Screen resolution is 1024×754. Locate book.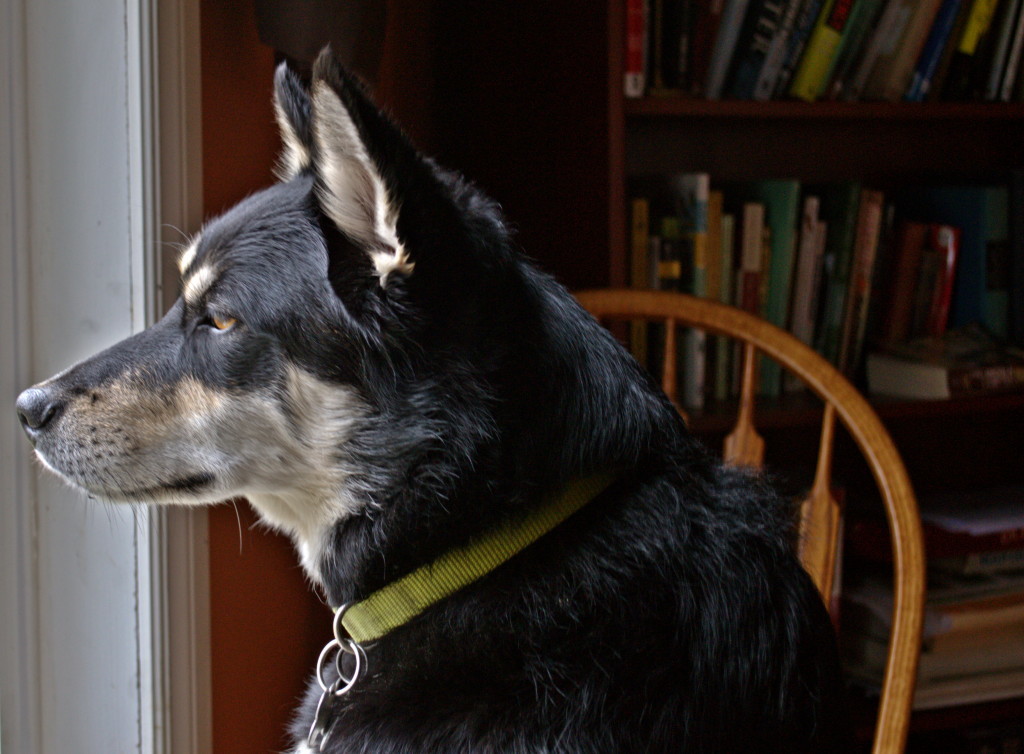
<box>849,0,891,104</box>.
